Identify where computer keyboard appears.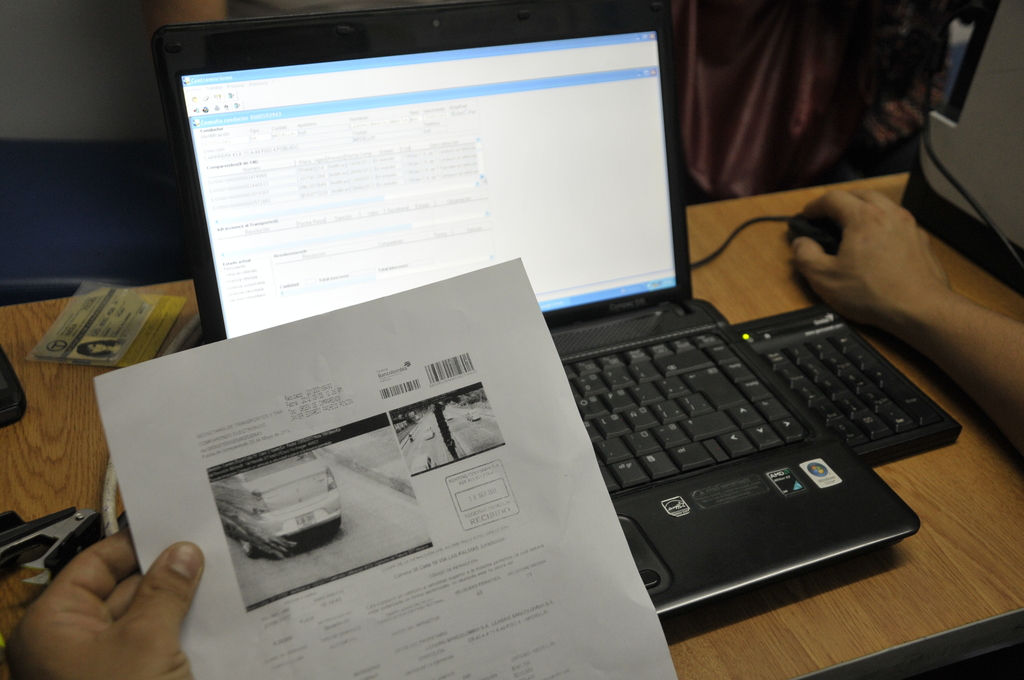
Appears at (564,329,813,496).
